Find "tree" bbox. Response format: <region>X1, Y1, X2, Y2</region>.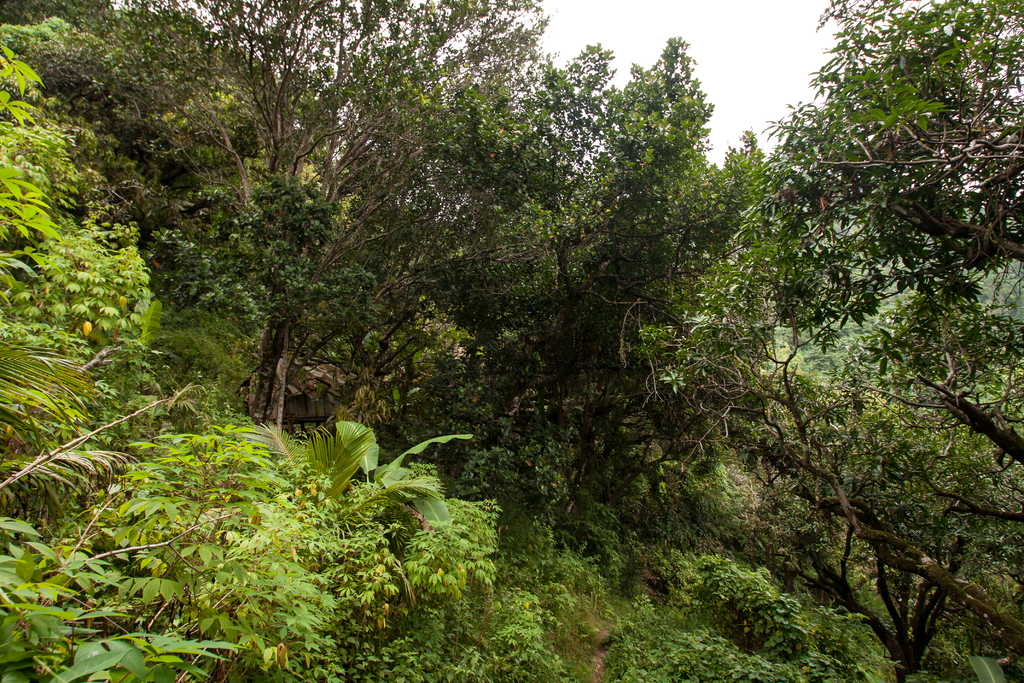
<region>0, 0, 512, 682</region>.
